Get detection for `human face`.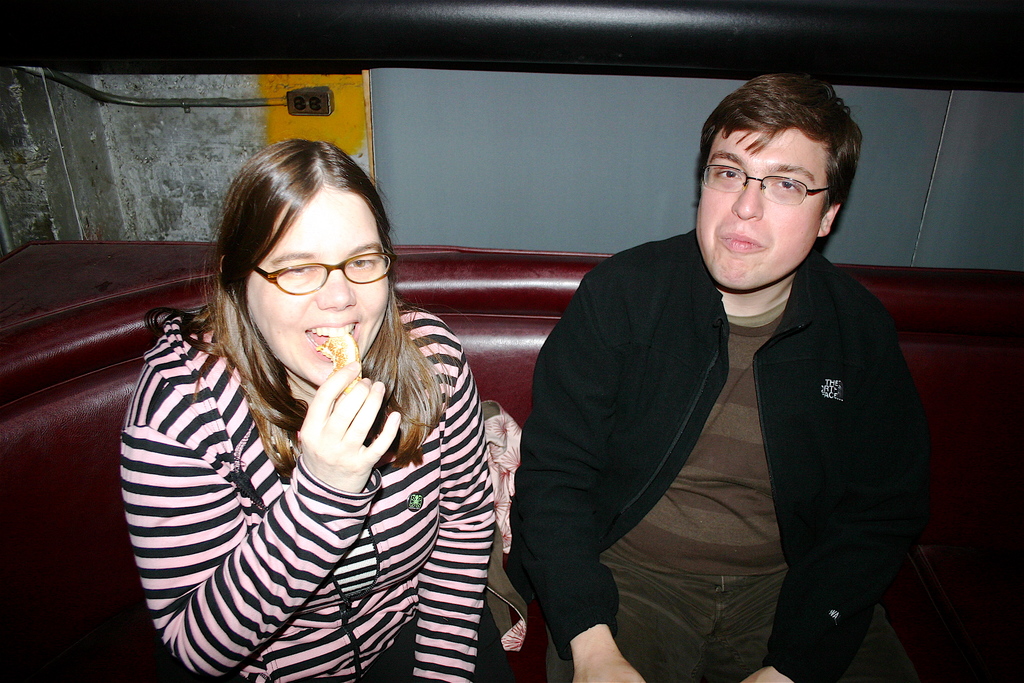
Detection: select_region(247, 185, 387, 383).
